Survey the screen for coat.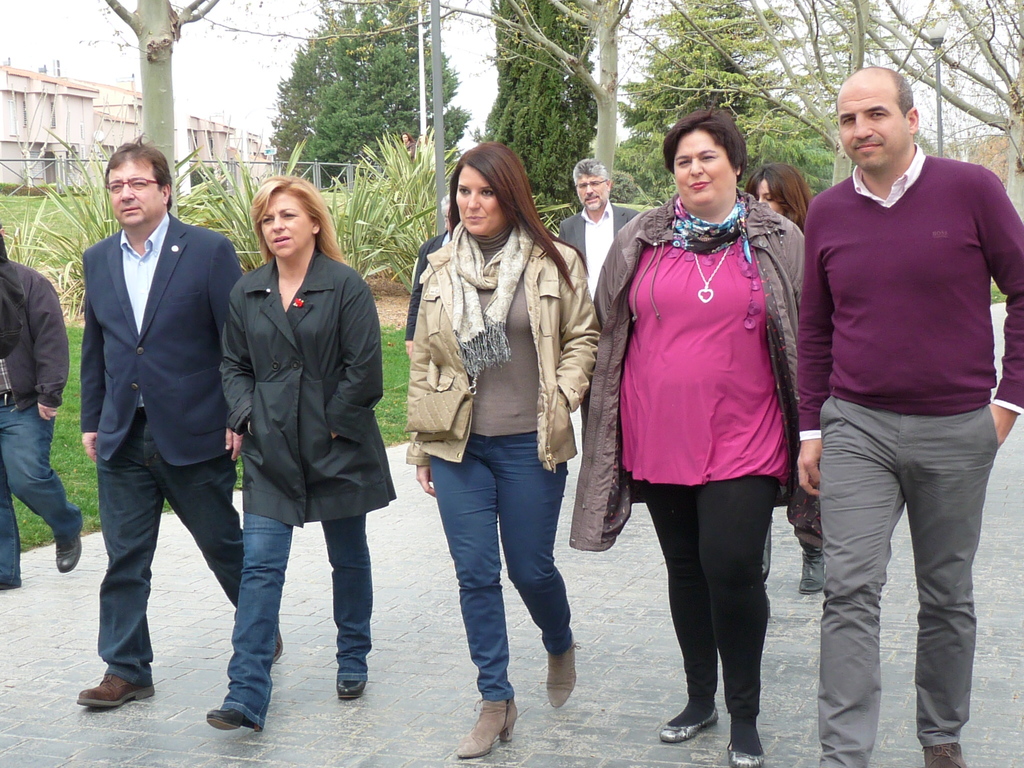
Survey found: left=66, top=209, right=244, bottom=463.
